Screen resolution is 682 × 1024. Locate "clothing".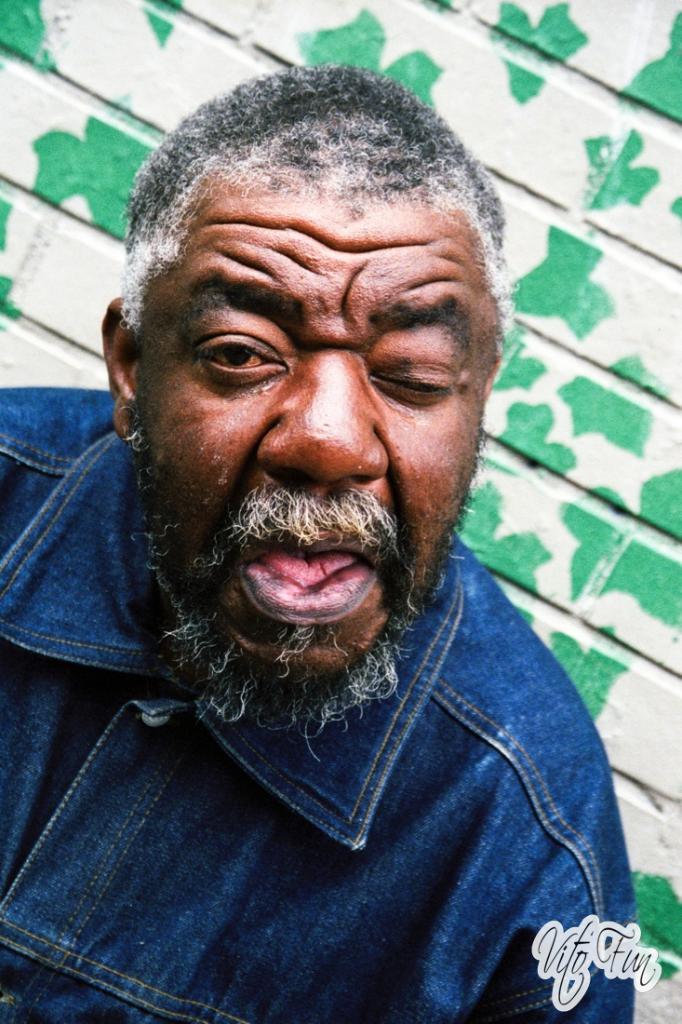
[7,263,649,1015].
